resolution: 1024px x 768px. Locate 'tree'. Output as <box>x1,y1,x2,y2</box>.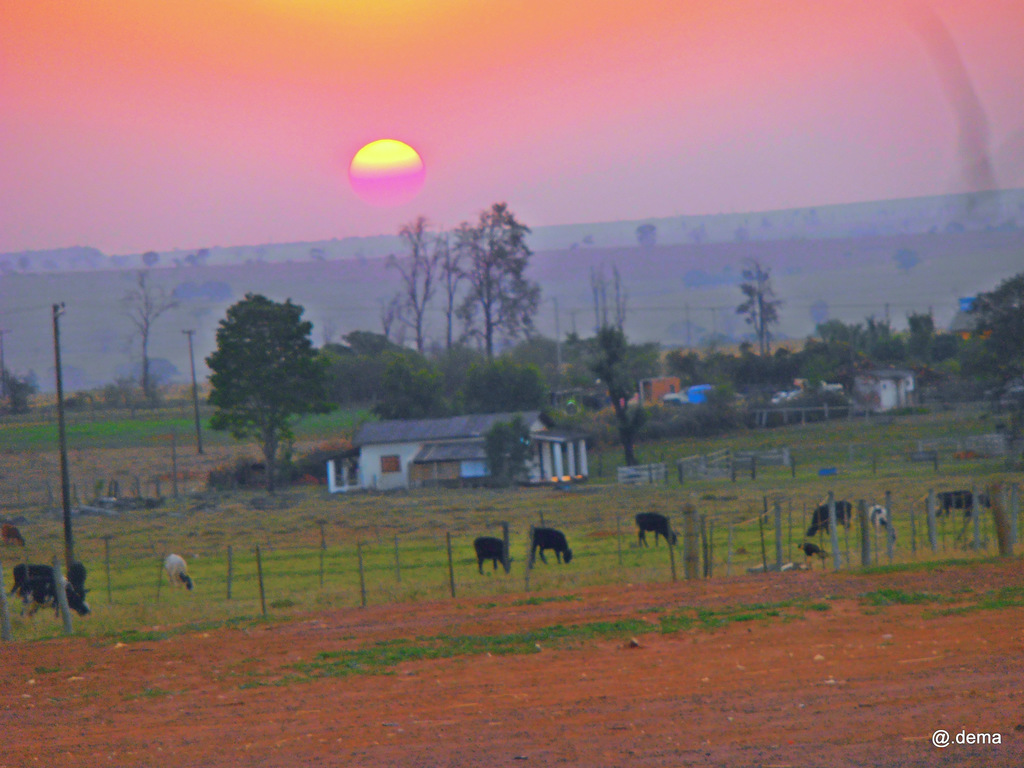
<box>112,262,179,399</box>.
